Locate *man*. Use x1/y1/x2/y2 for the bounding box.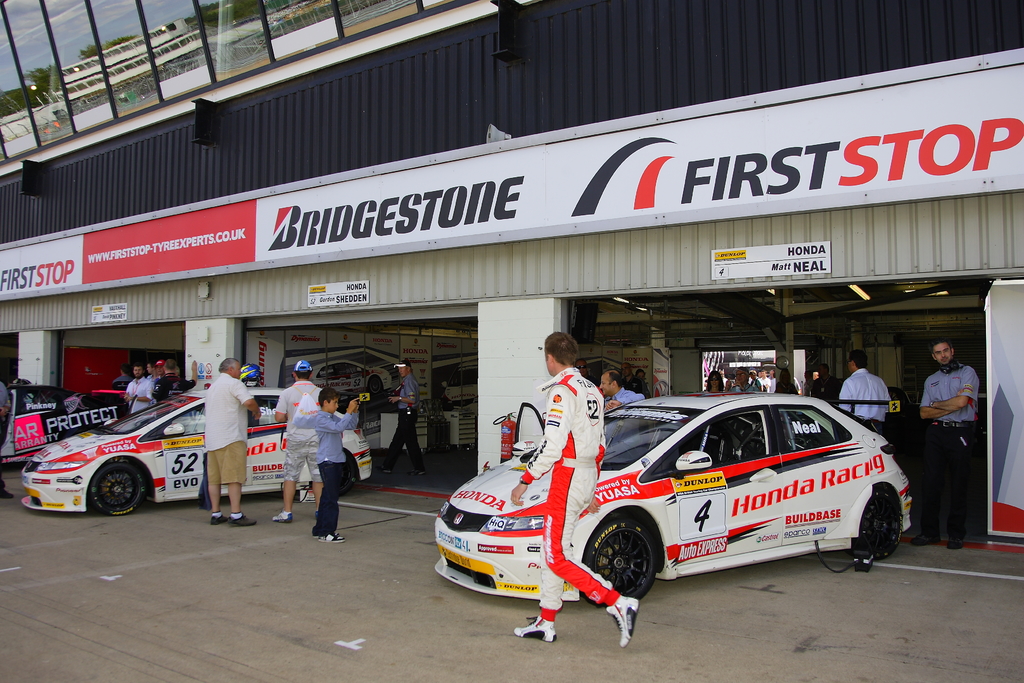
374/358/429/475.
